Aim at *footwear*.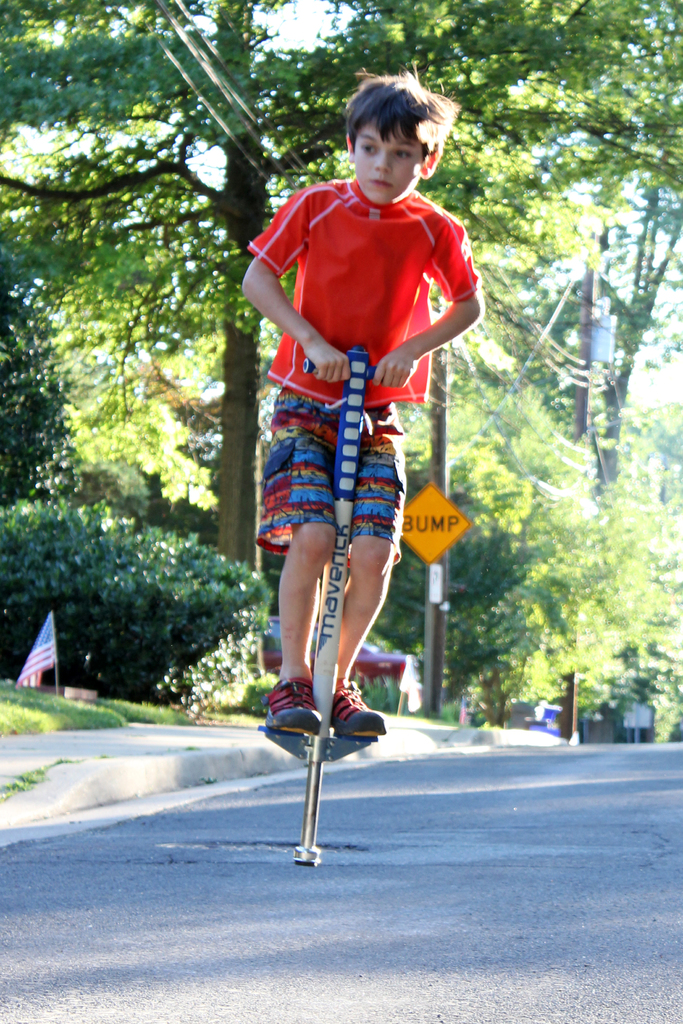
Aimed at <region>324, 684, 387, 743</region>.
